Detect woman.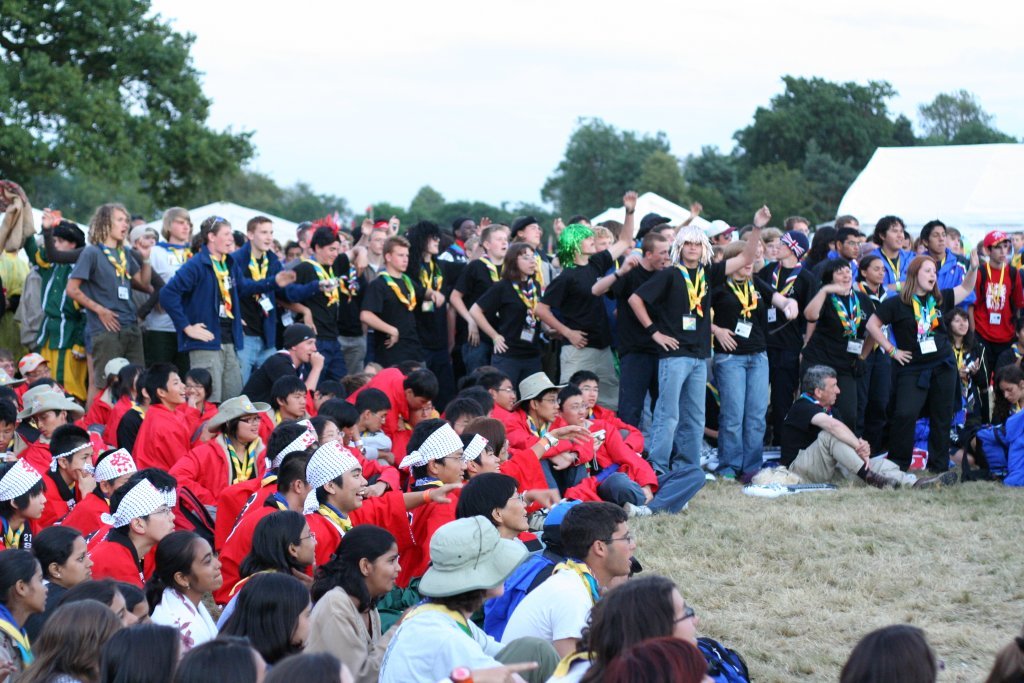
Detected at [x1=576, y1=565, x2=731, y2=681].
